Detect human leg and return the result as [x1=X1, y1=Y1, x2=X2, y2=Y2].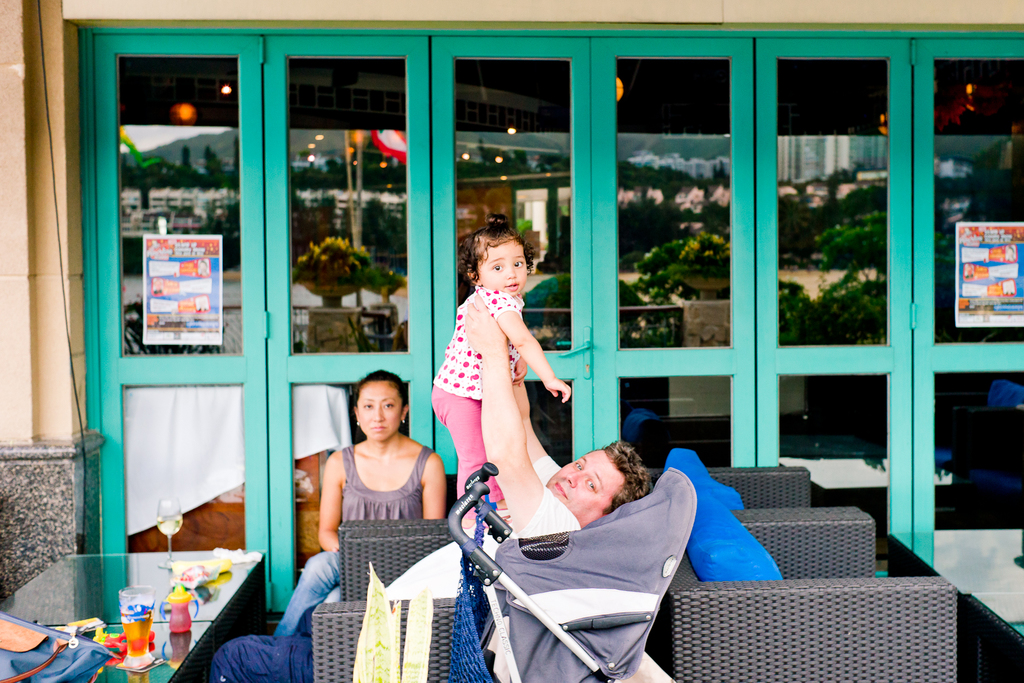
[x1=273, y1=554, x2=356, y2=641].
